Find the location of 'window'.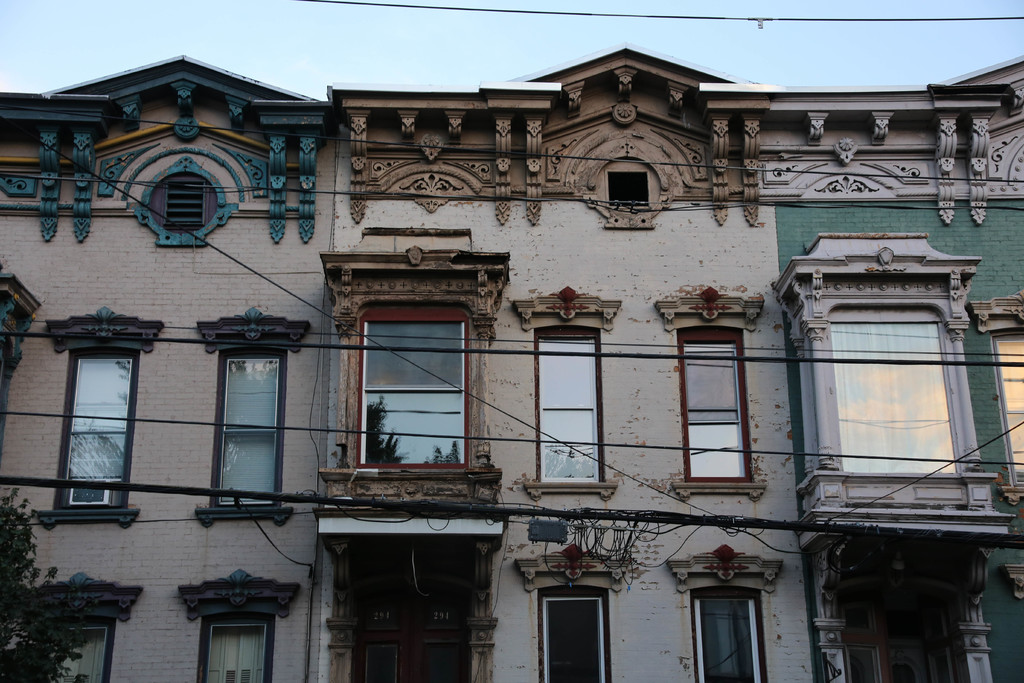
Location: (538, 585, 611, 682).
